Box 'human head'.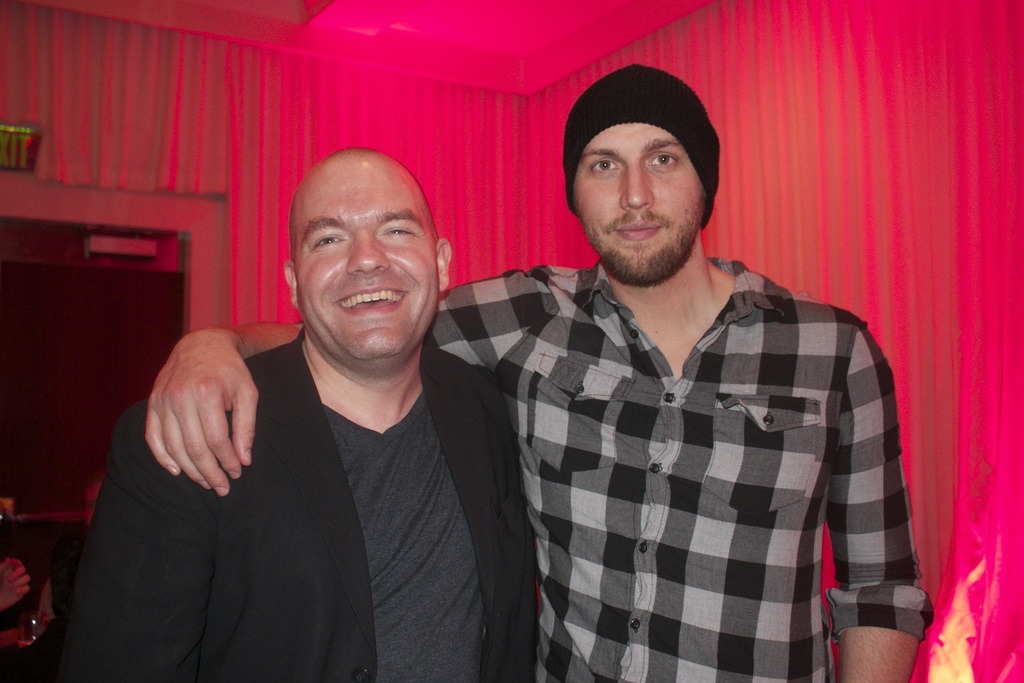
278:145:456:368.
